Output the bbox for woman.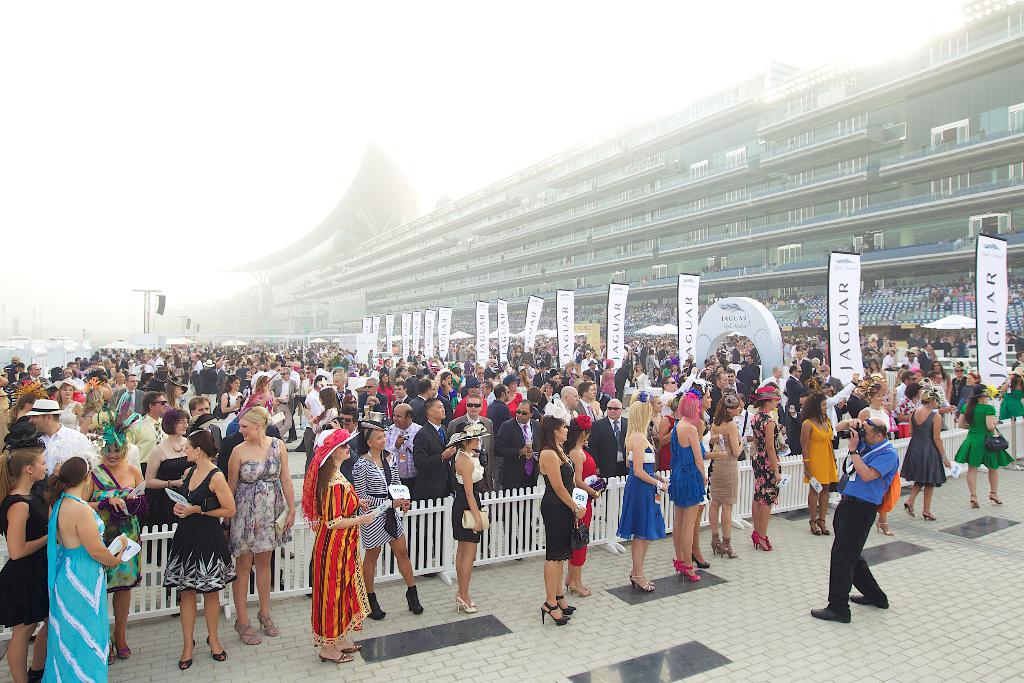
219,405,297,646.
